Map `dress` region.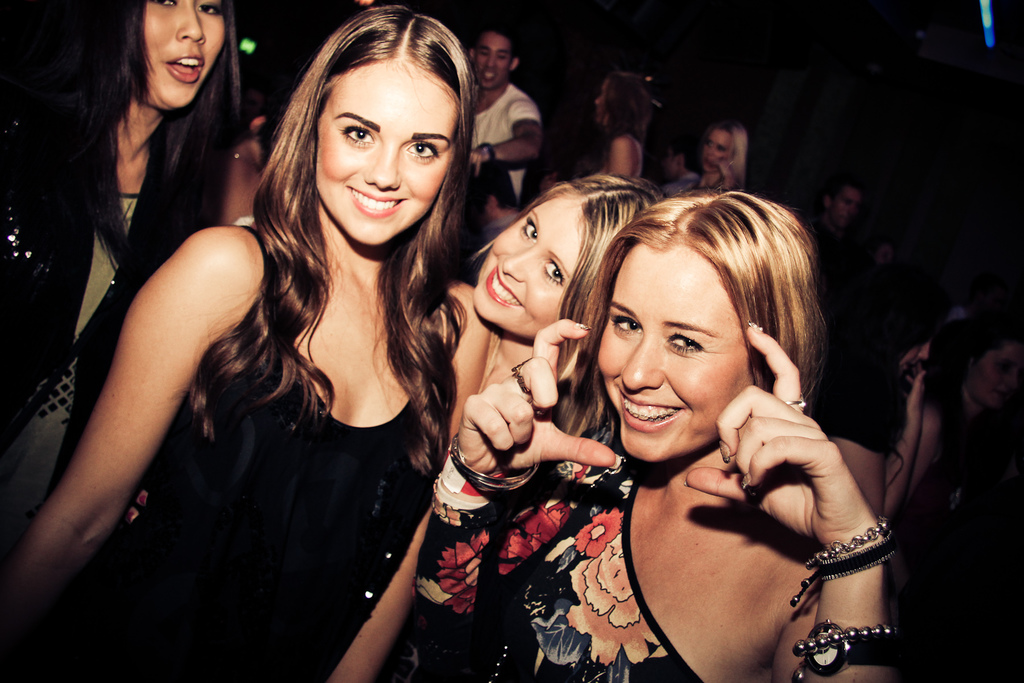
Mapped to [414,452,710,682].
